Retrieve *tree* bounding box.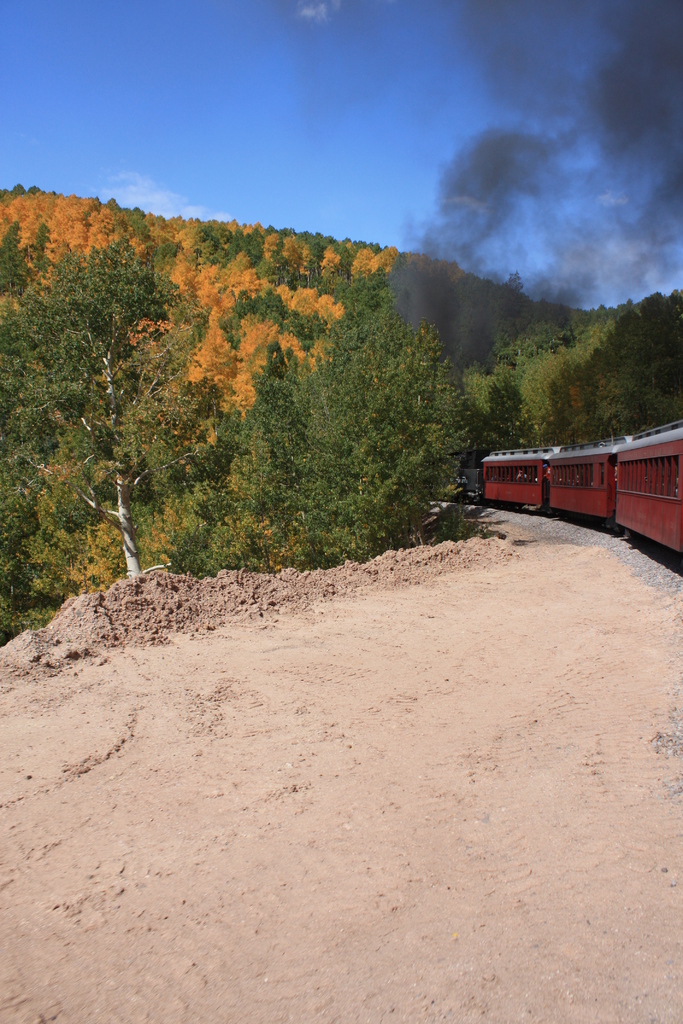
Bounding box: x1=0 y1=234 x2=209 y2=591.
